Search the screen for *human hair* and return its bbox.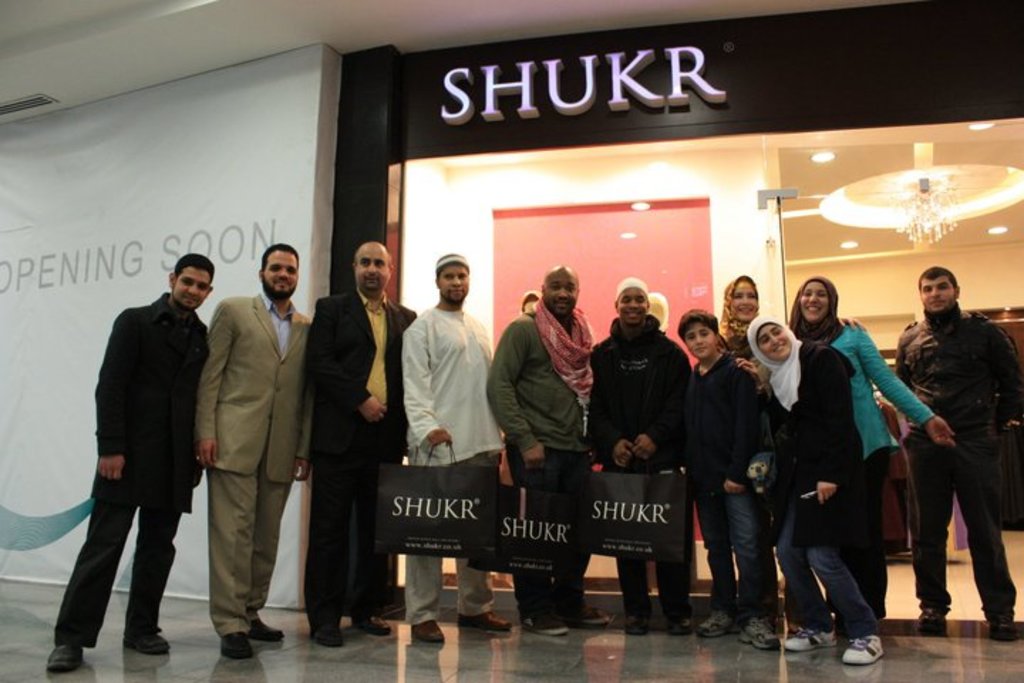
Found: detection(260, 238, 300, 260).
